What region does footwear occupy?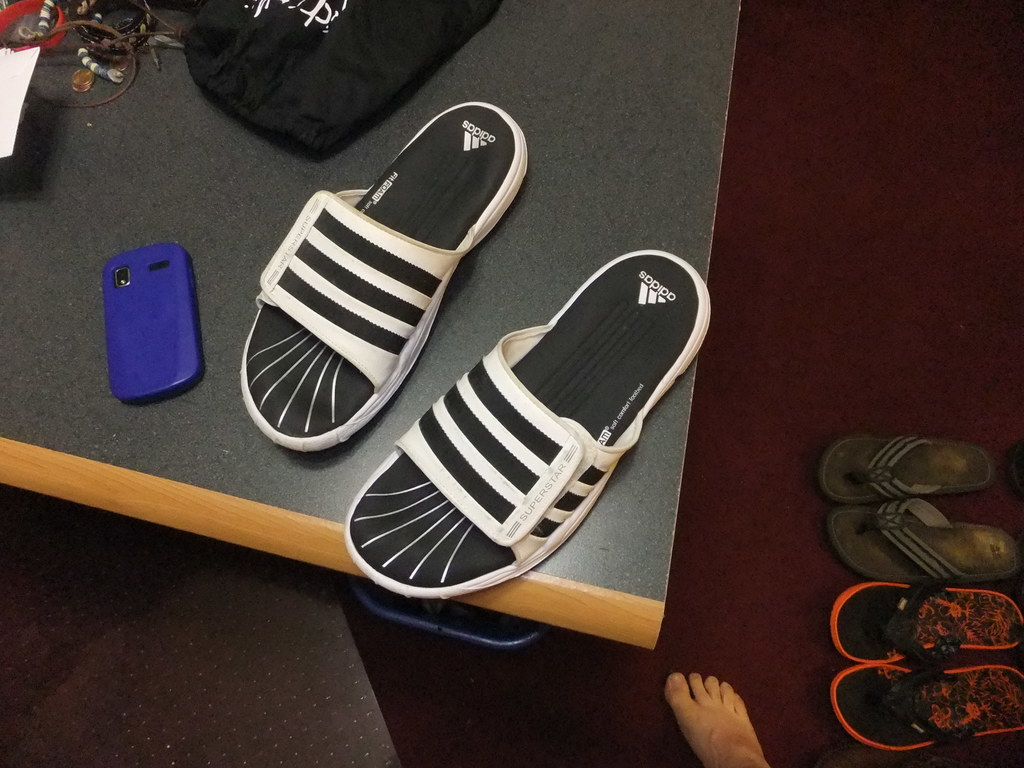
Rect(339, 239, 721, 605).
